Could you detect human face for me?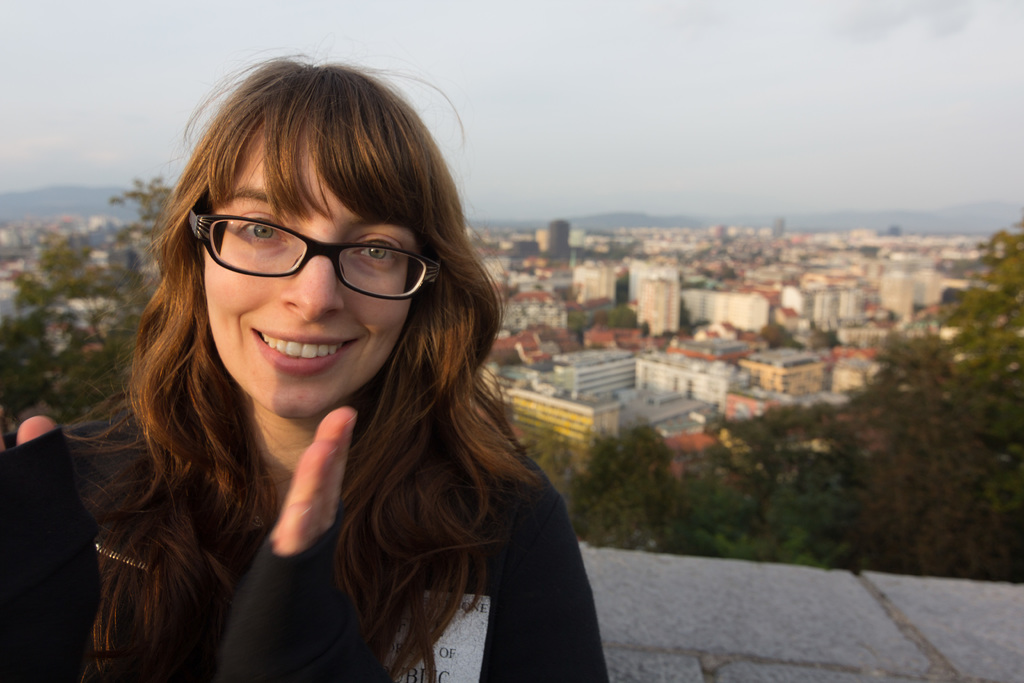
Detection result: x1=207, y1=131, x2=412, y2=415.
